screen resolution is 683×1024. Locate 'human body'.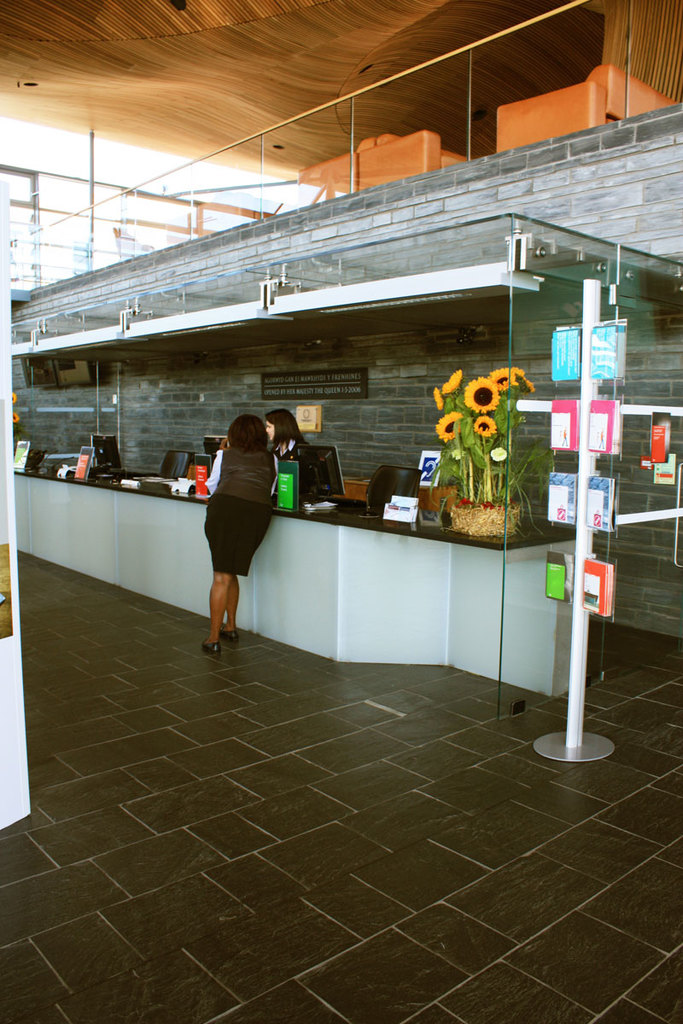
rect(204, 411, 289, 649).
